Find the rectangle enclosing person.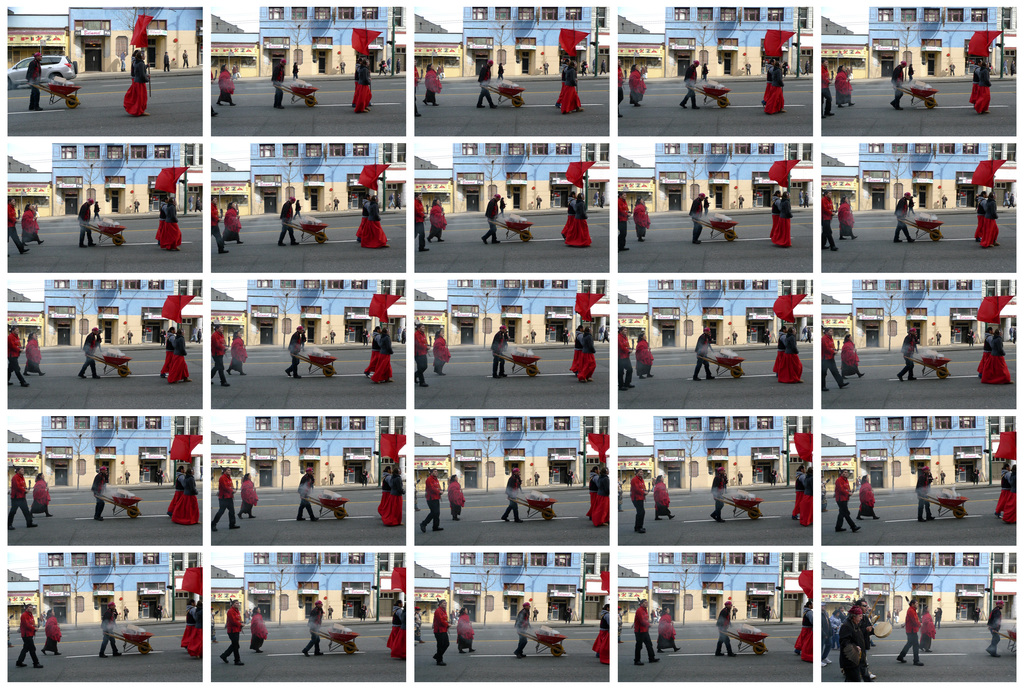
pyautogui.locateOnScreen(708, 464, 728, 523).
